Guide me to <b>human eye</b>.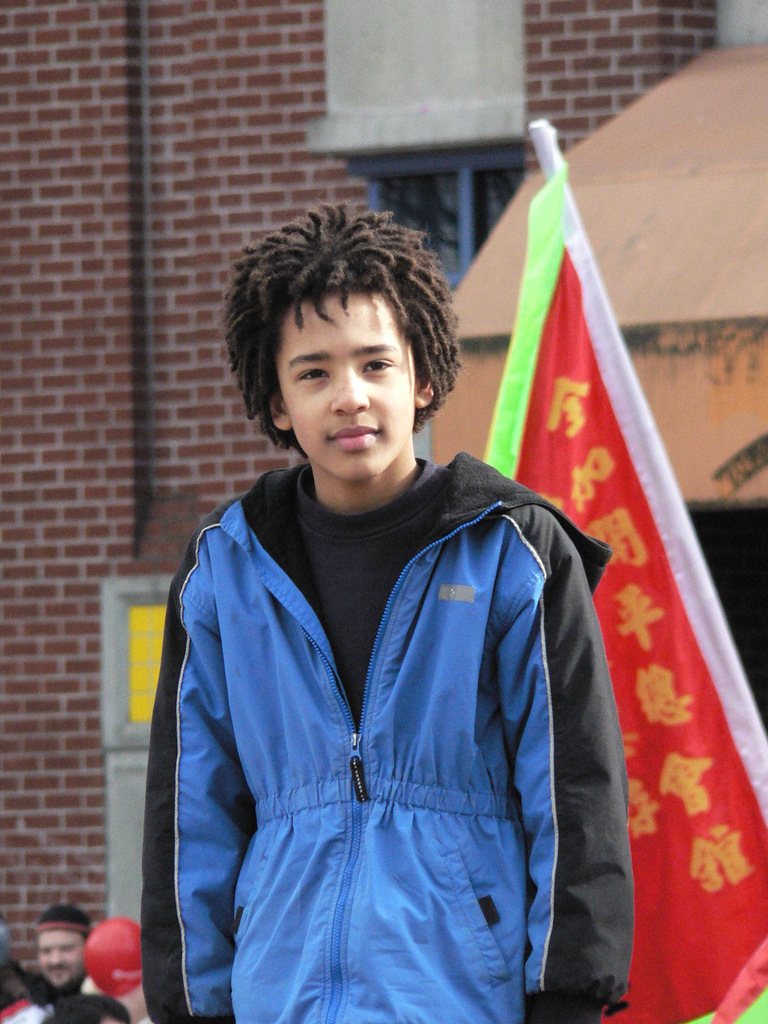
Guidance: 353/344/398/372.
